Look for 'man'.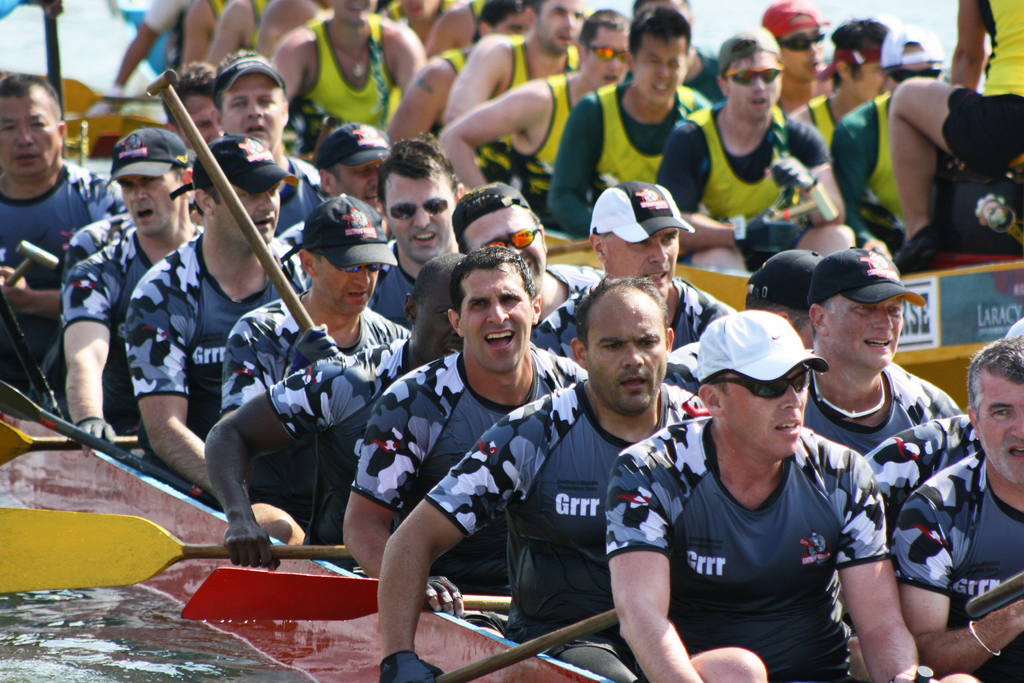
Found: [x1=361, y1=131, x2=460, y2=336].
